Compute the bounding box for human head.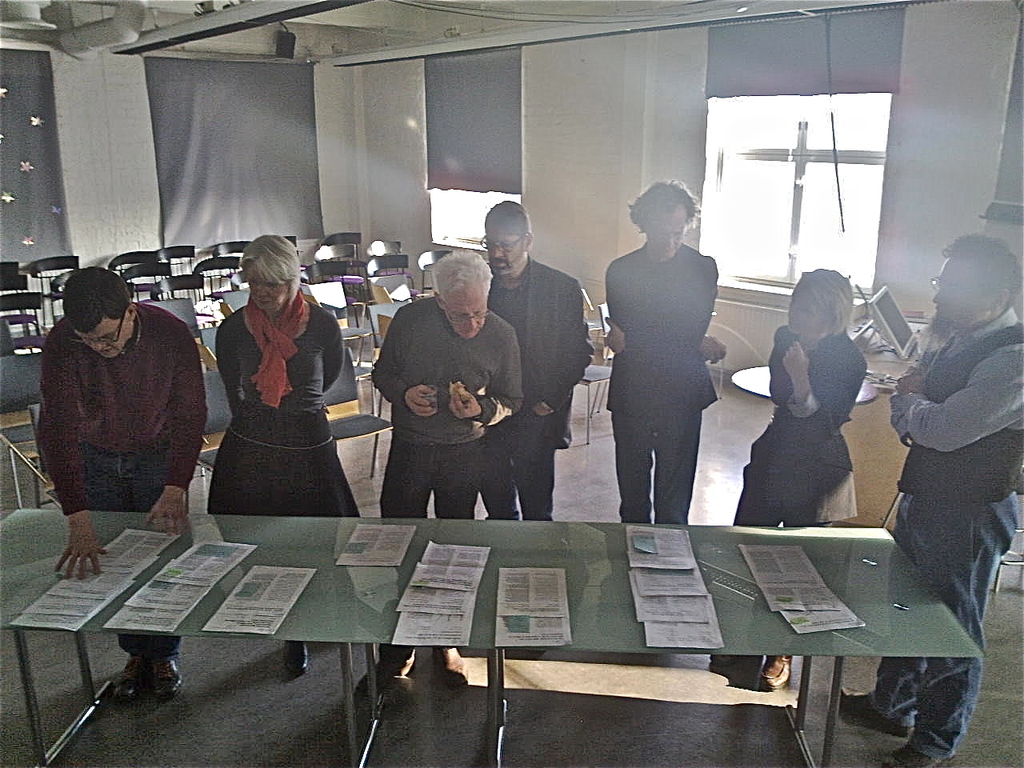
bbox=[482, 197, 534, 277].
